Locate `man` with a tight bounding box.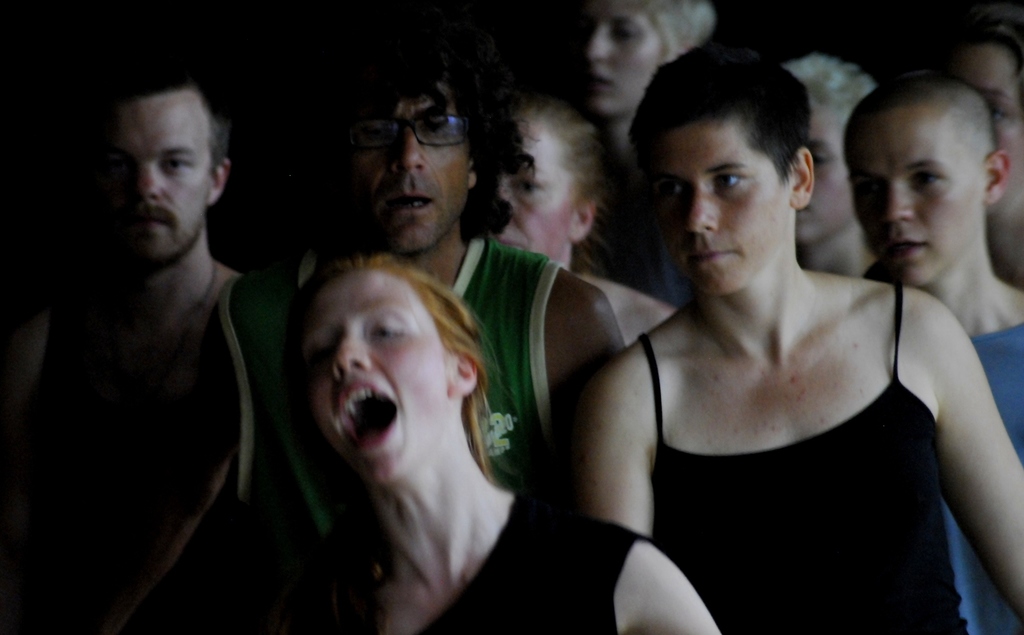
{"x1": 17, "y1": 74, "x2": 312, "y2": 609}.
